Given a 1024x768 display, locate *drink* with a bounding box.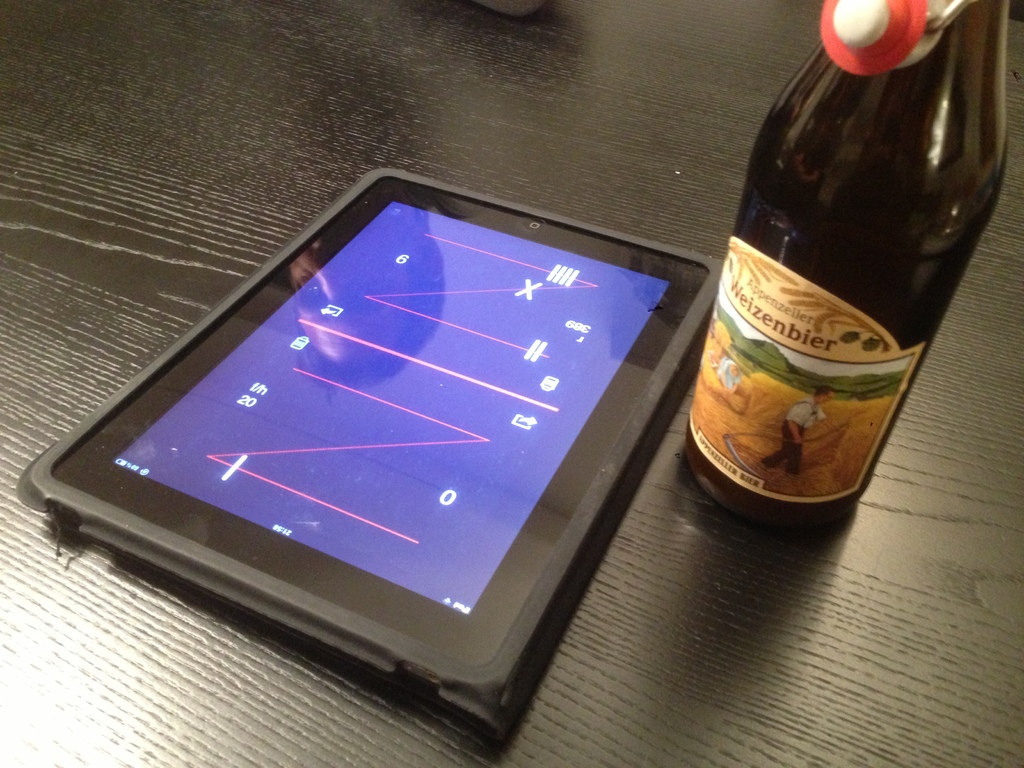
Located: 682 0 1009 533.
